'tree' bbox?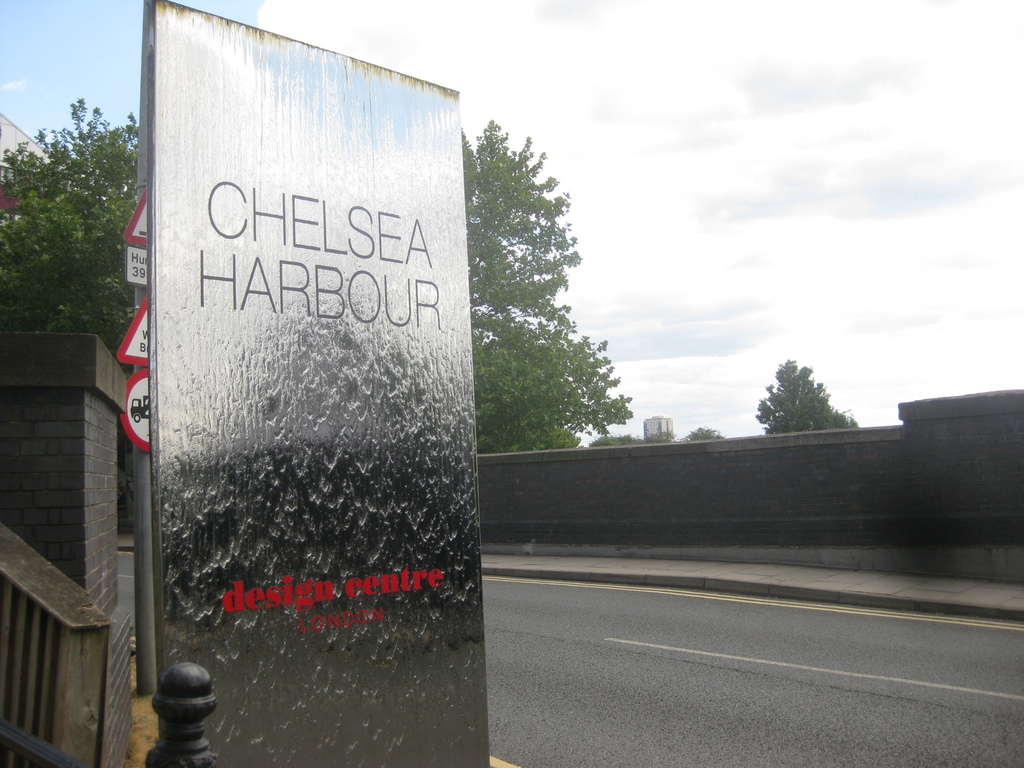
758,346,853,445
